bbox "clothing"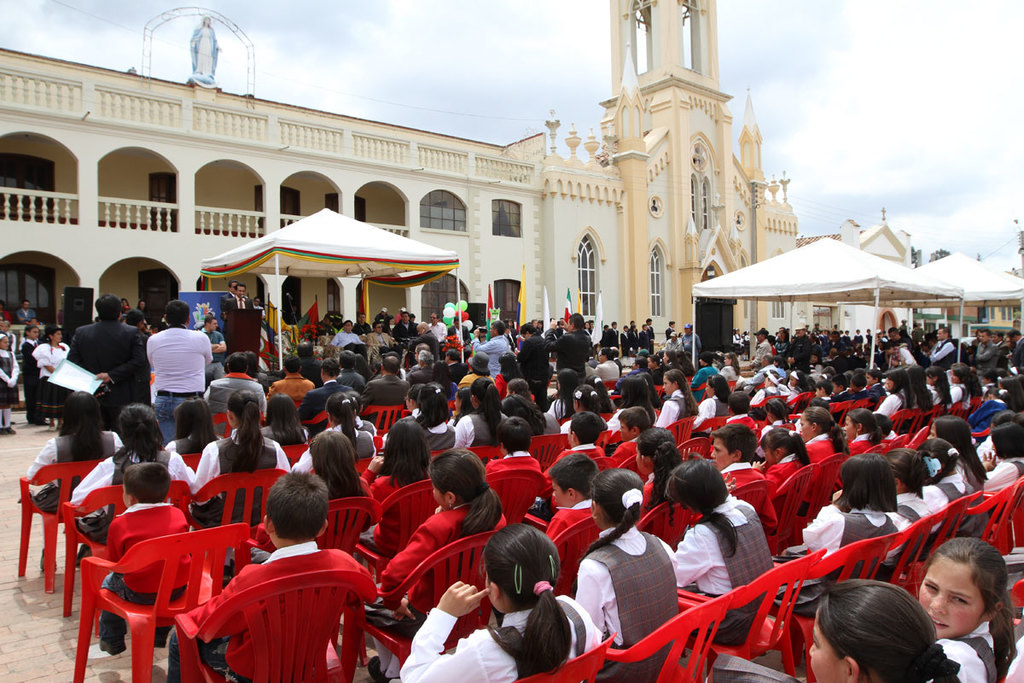
BBox(778, 493, 911, 610)
